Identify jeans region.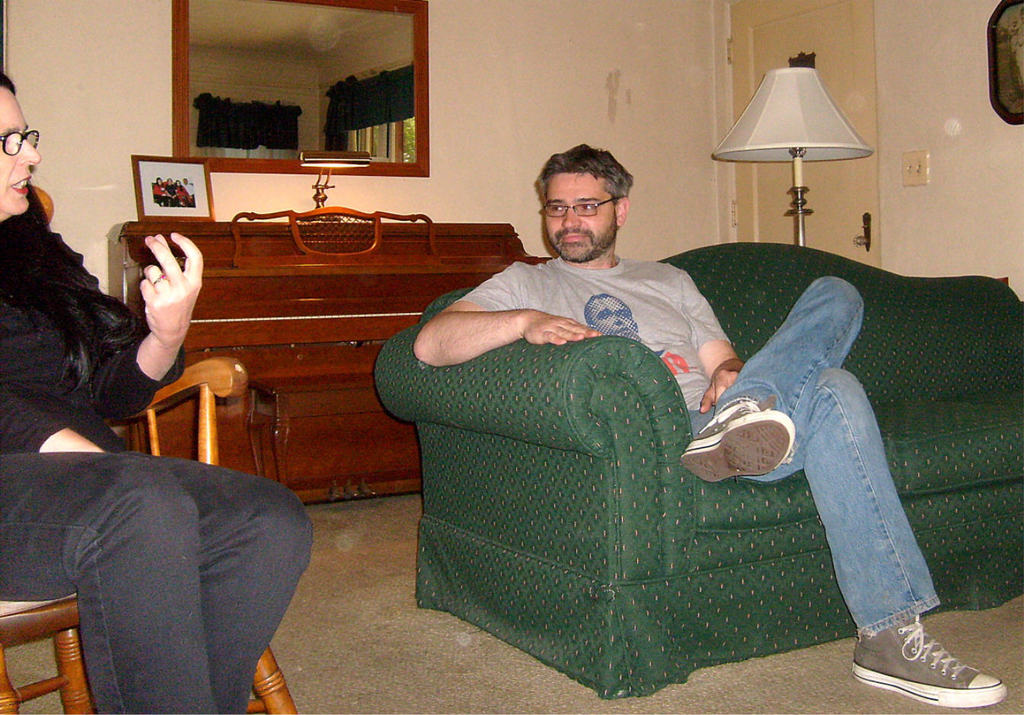
Region: [x1=682, y1=276, x2=940, y2=634].
